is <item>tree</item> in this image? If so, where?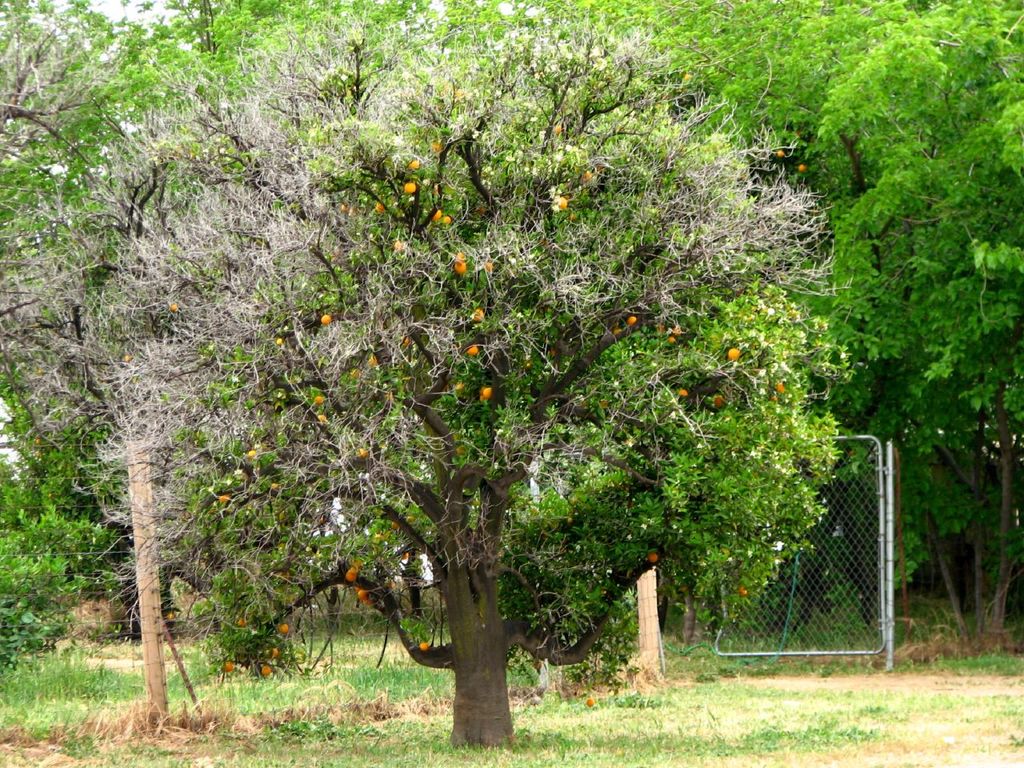
Yes, at x1=26 y1=6 x2=934 y2=678.
